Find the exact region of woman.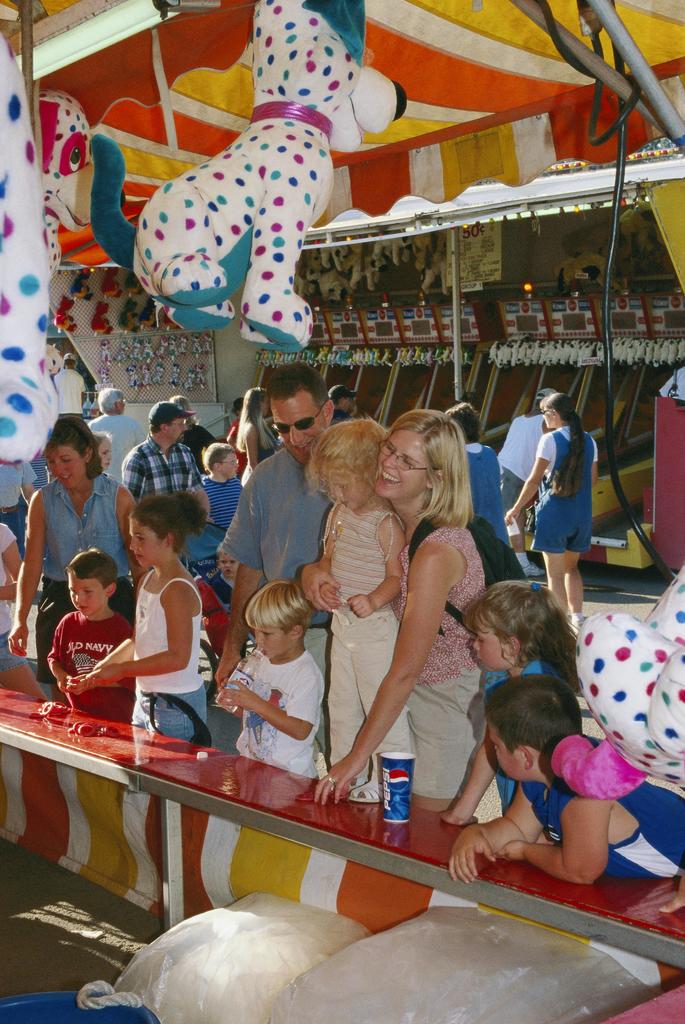
Exact region: [88,428,112,473].
